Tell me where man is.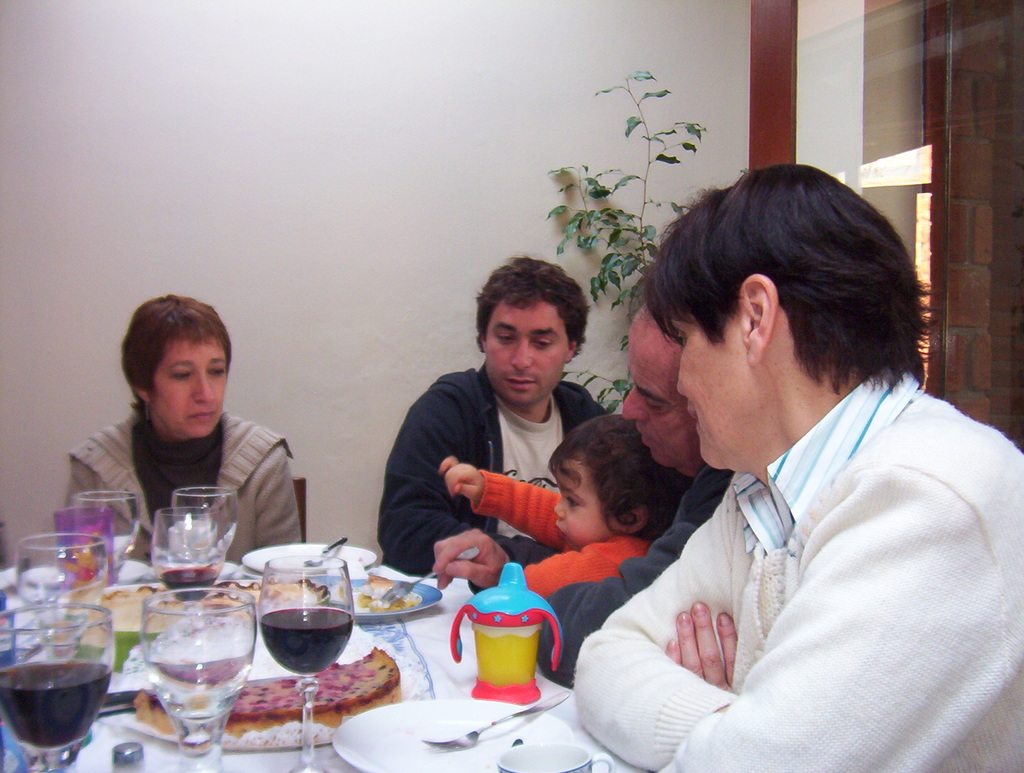
man is at (x1=436, y1=298, x2=736, y2=684).
